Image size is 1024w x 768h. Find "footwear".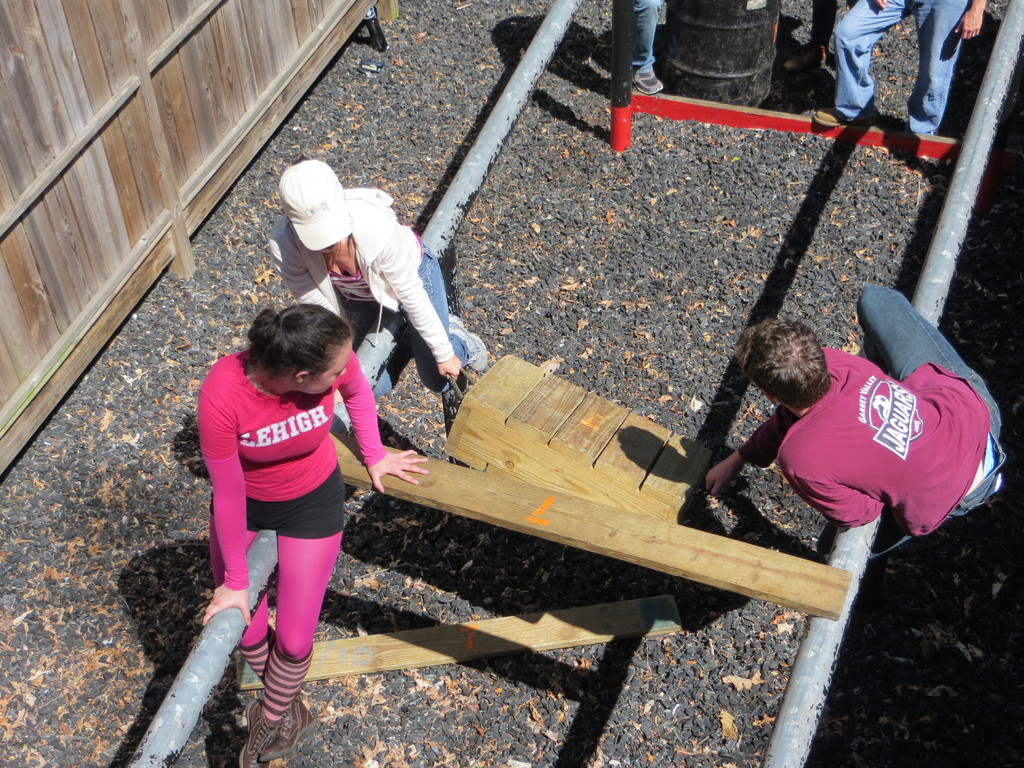
632 72 663 95.
